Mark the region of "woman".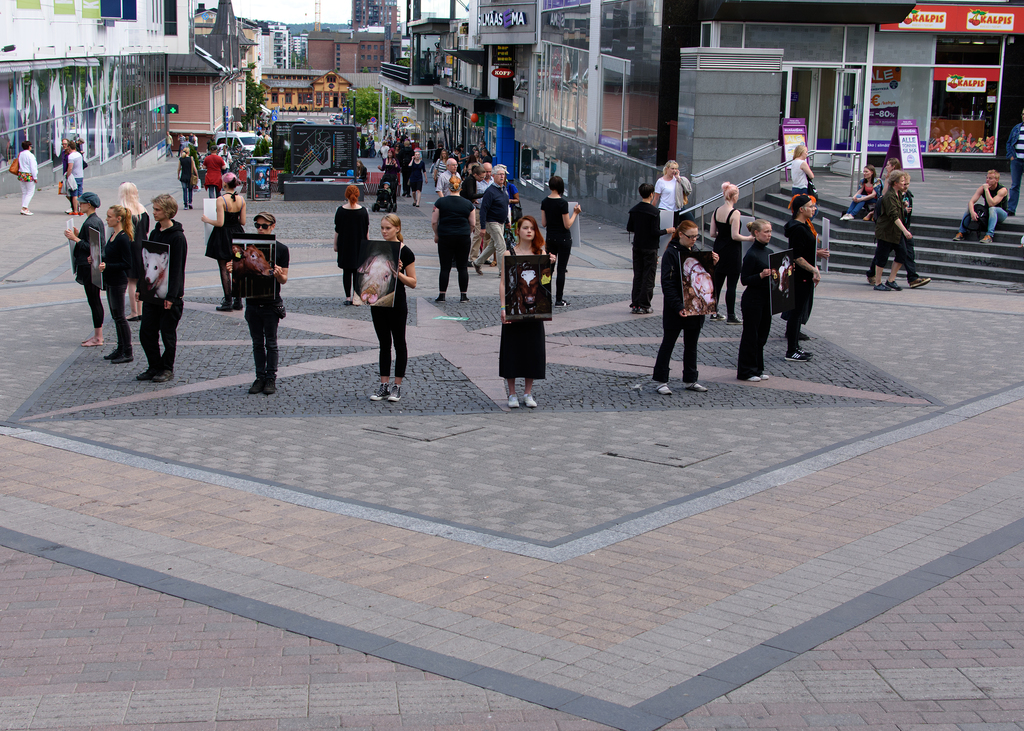
Region: l=98, t=205, r=138, b=365.
